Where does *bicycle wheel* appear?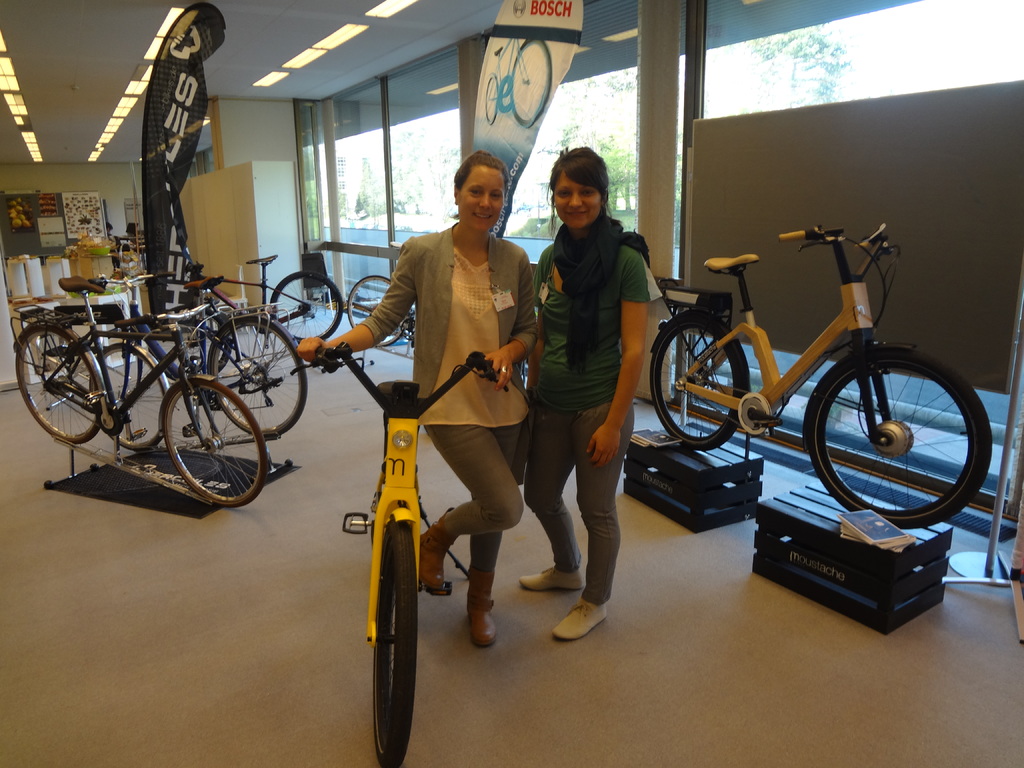
Appears at <box>373,510,415,764</box>.
